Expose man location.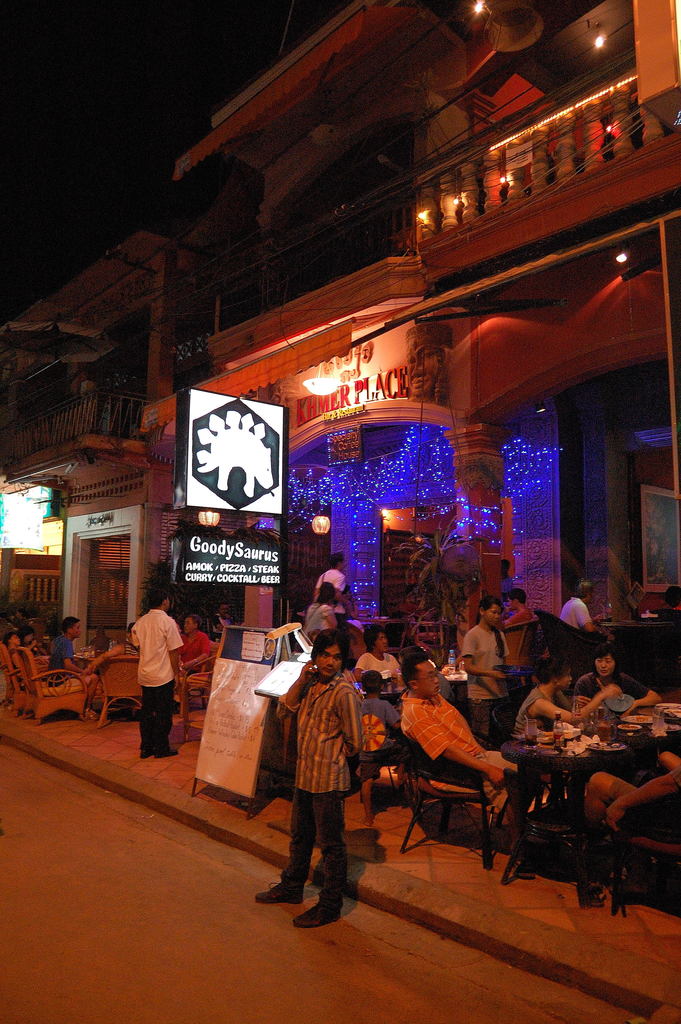
Exposed at bbox(410, 650, 503, 833).
